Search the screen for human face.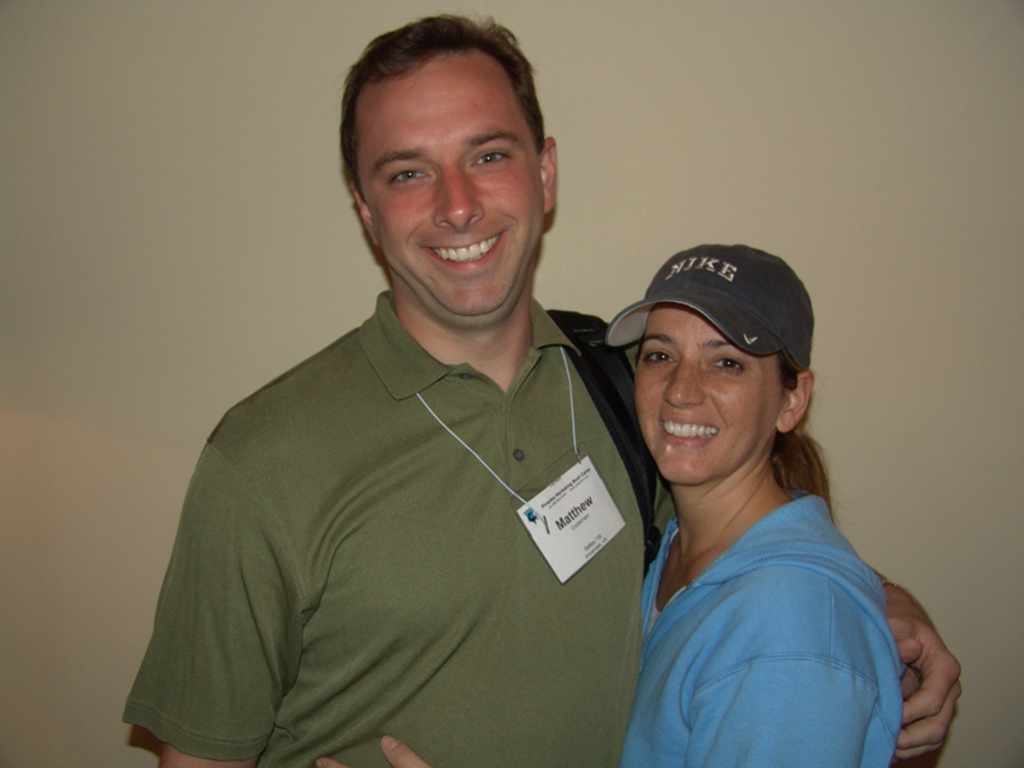
Found at (x1=613, y1=319, x2=800, y2=490).
